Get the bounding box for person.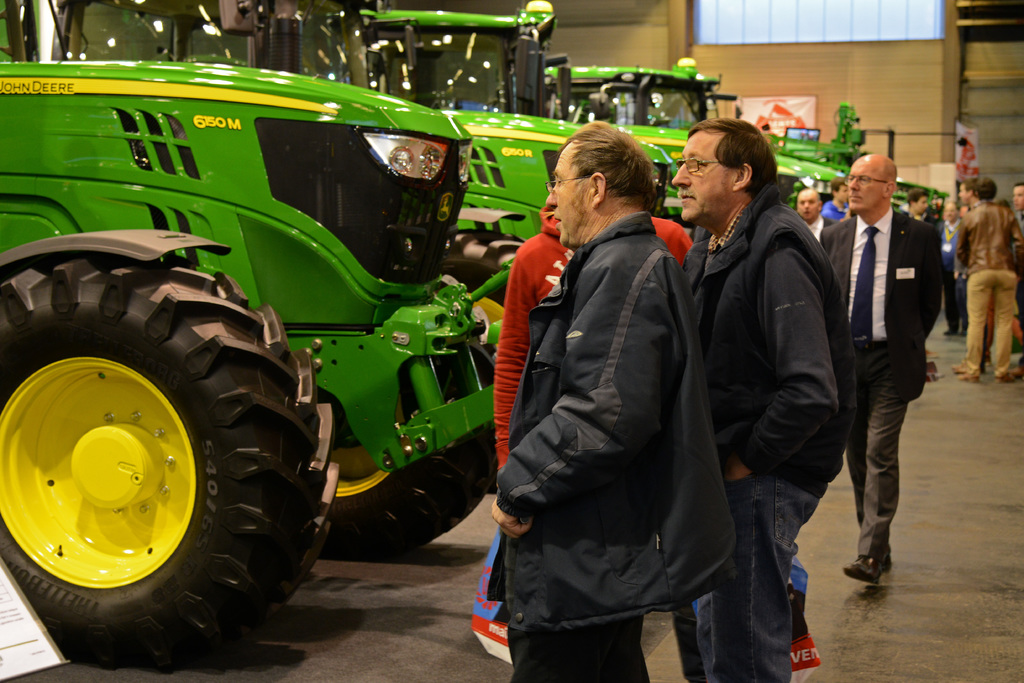
1011,185,1023,370.
